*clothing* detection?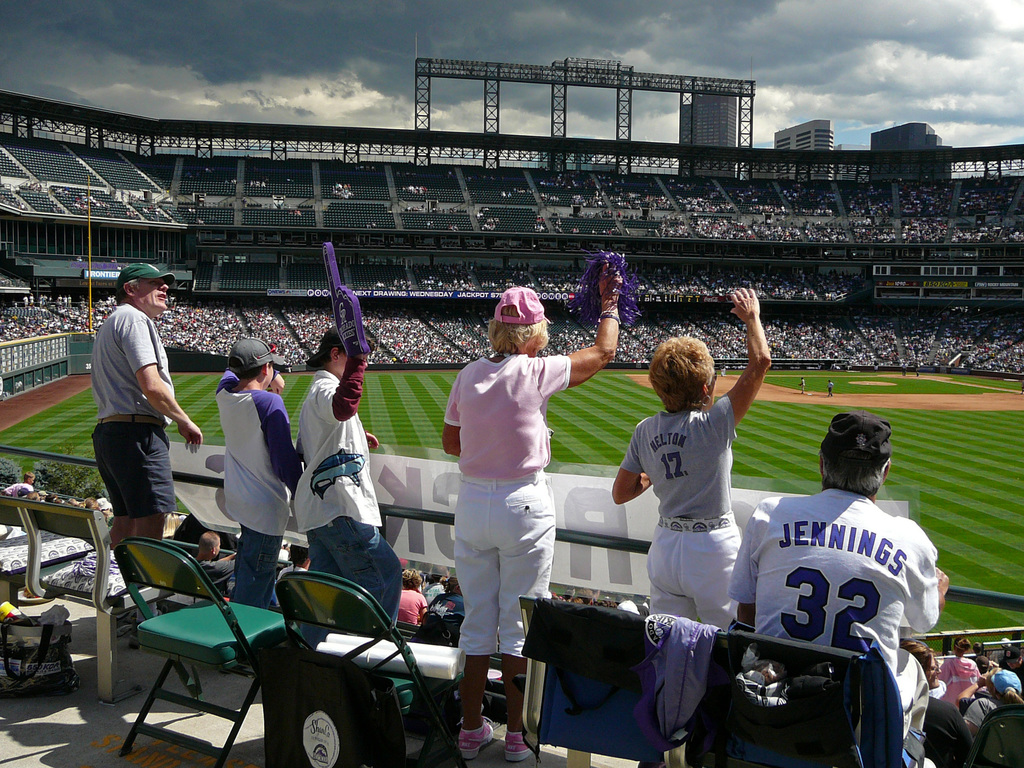
x1=431 y1=588 x2=465 y2=620
